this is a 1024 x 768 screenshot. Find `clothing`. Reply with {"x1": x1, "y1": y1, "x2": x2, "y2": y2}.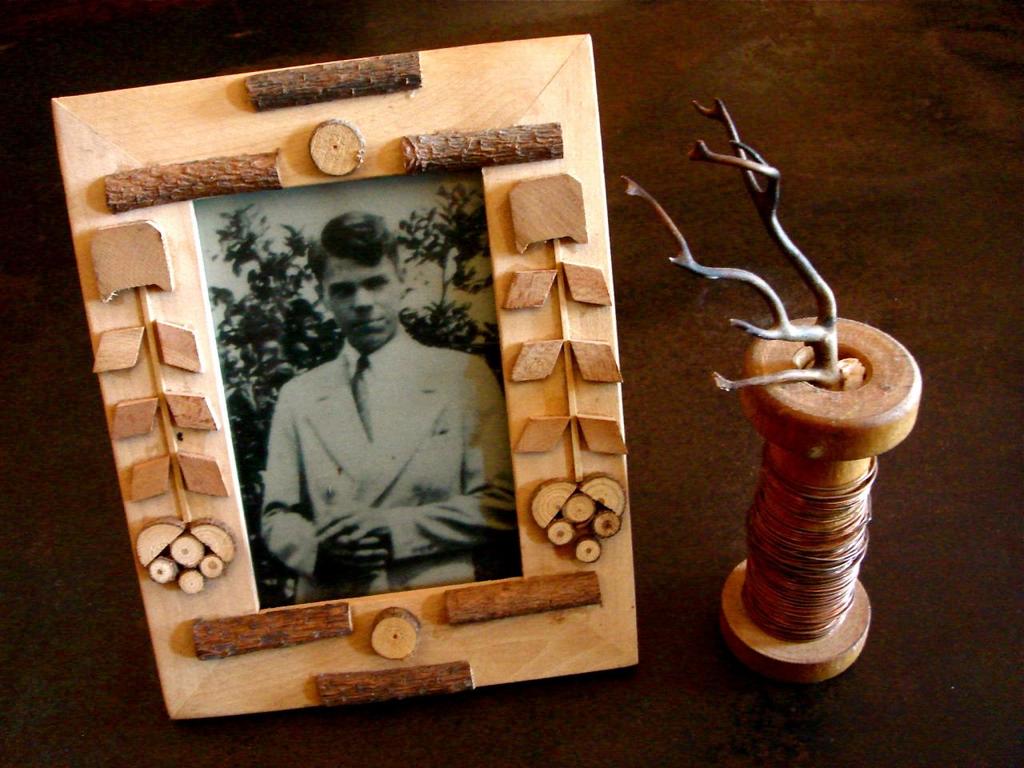
{"x1": 241, "y1": 330, "x2": 487, "y2": 590}.
